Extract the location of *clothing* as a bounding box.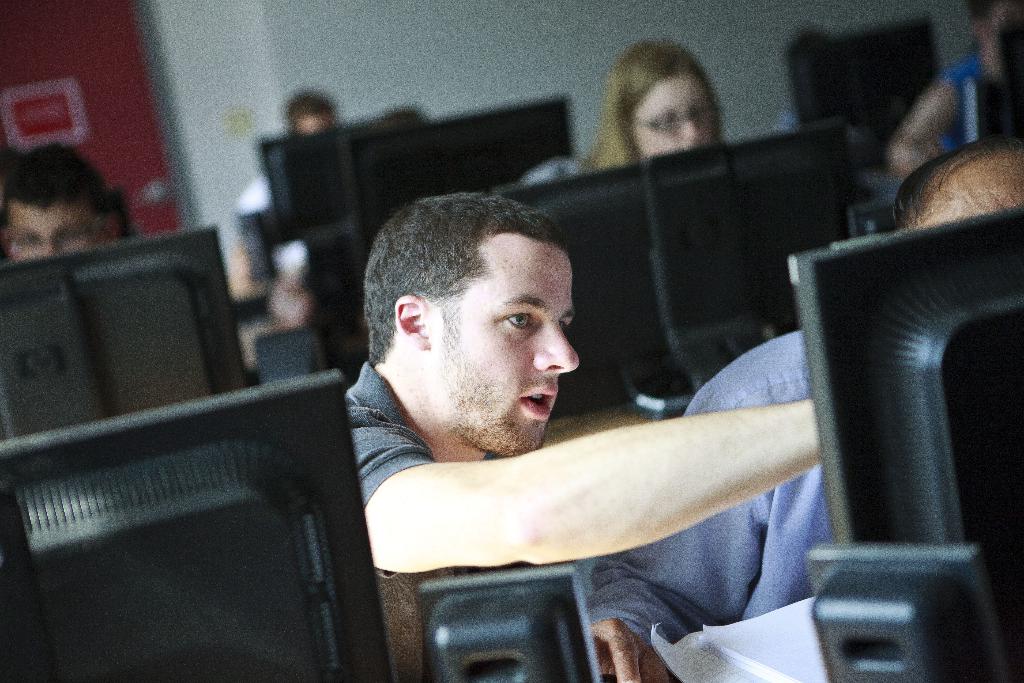
bbox=(575, 327, 836, 673).
